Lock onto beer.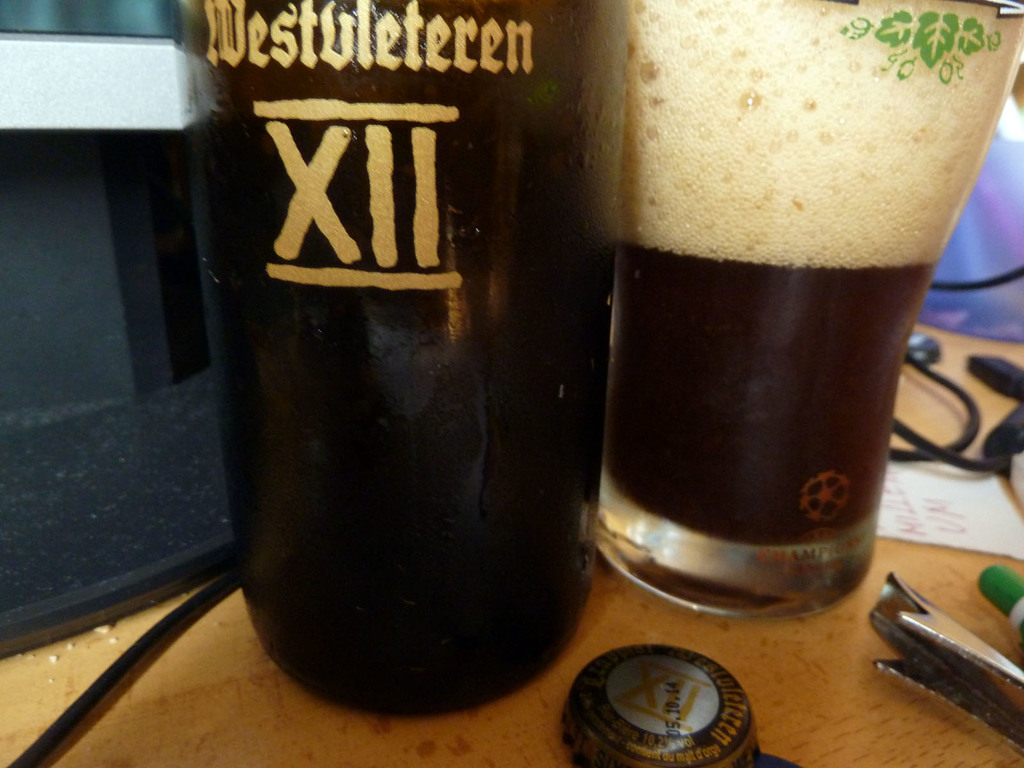
Locked: <box>625,0,1023,549</box>.
